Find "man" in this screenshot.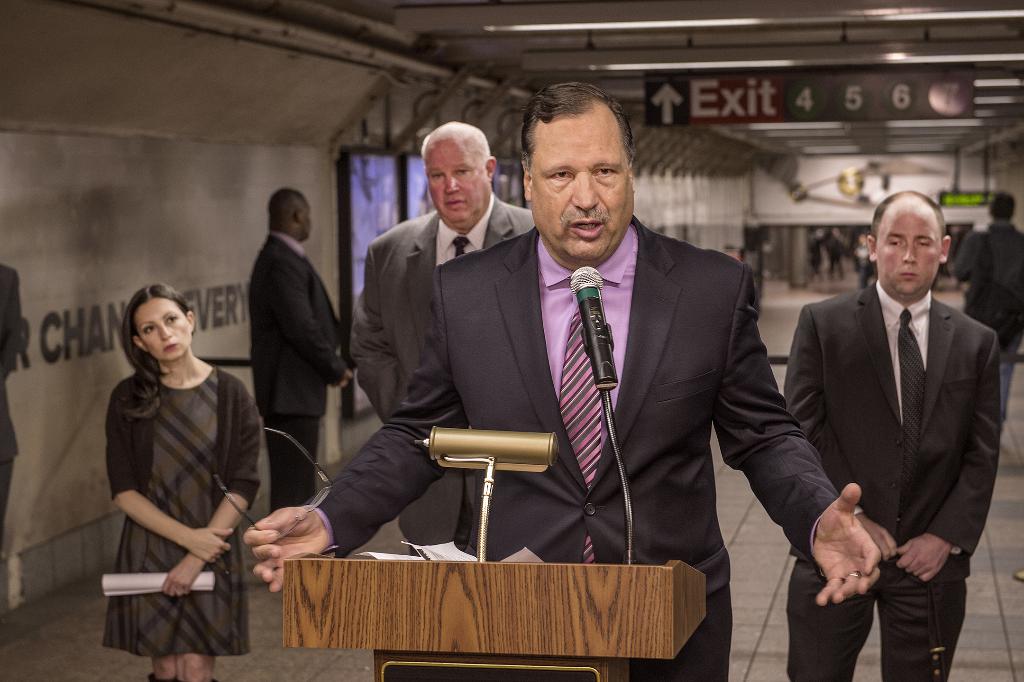
The bounding box for "man" is bbox=(239, 78, 883, 681).
